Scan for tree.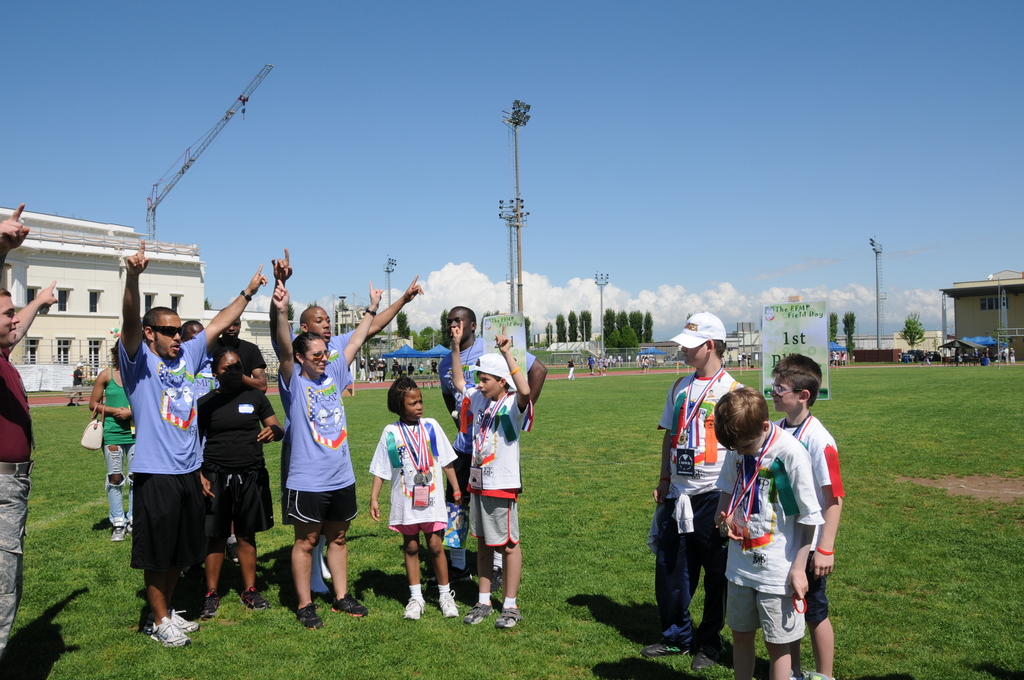
Scan result: pyautogui.locateOnScreen(828, 312, 837, 347).
